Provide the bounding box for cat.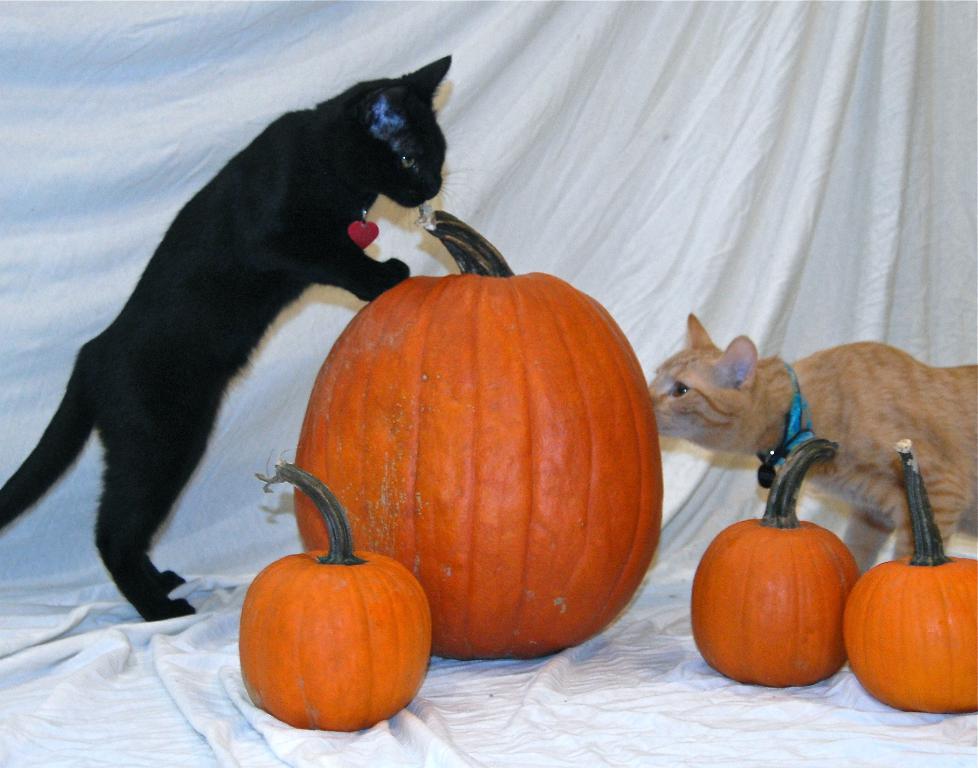
0 52 454 629.
